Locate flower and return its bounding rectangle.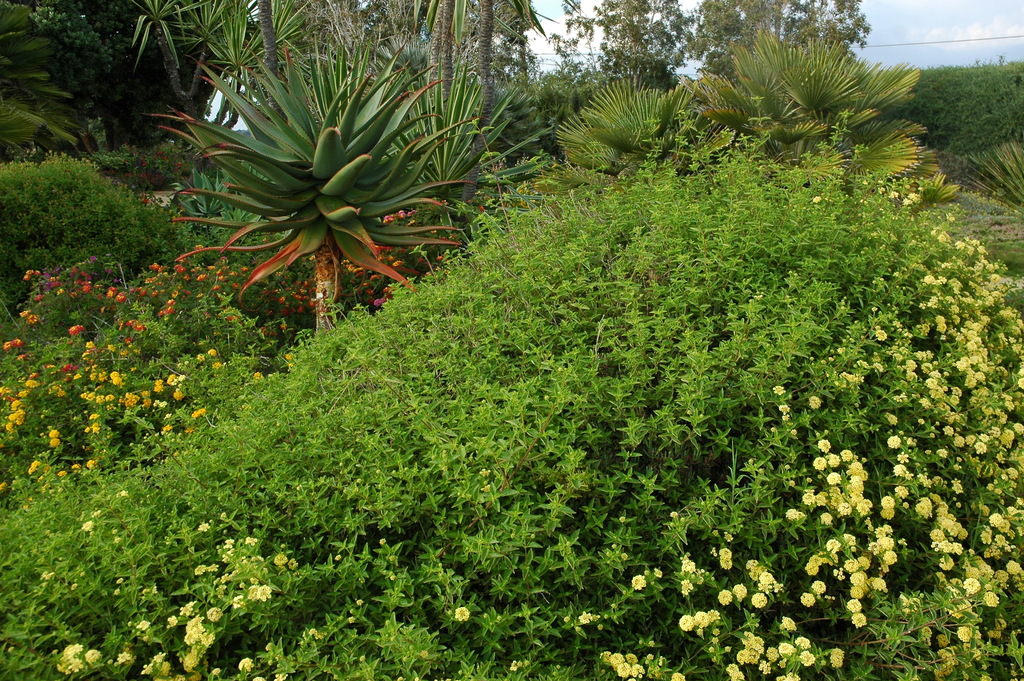
bbox=[456, 603, 471, 621].
